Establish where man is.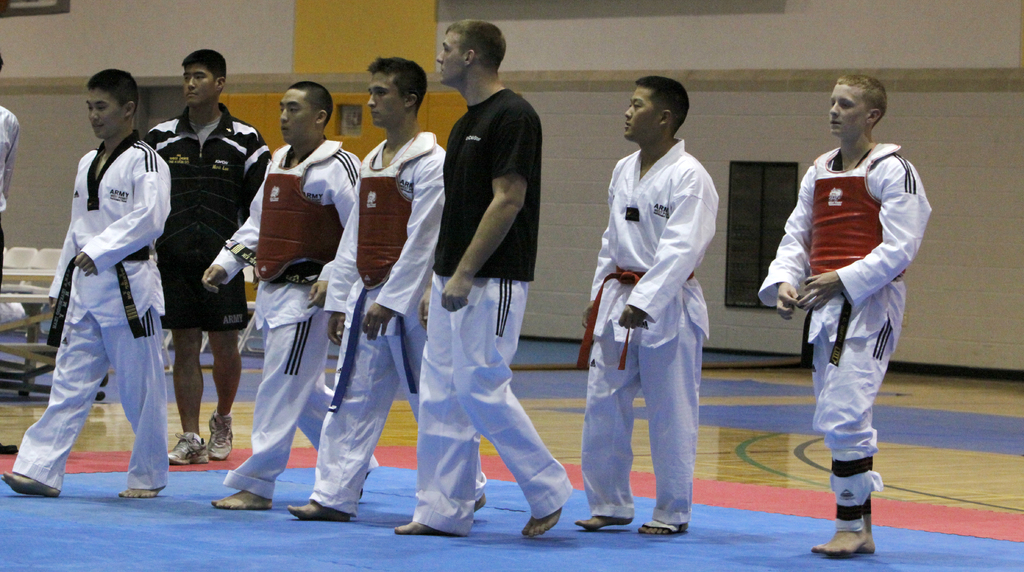
Established at bbox=[141, 46, 280, 463].
